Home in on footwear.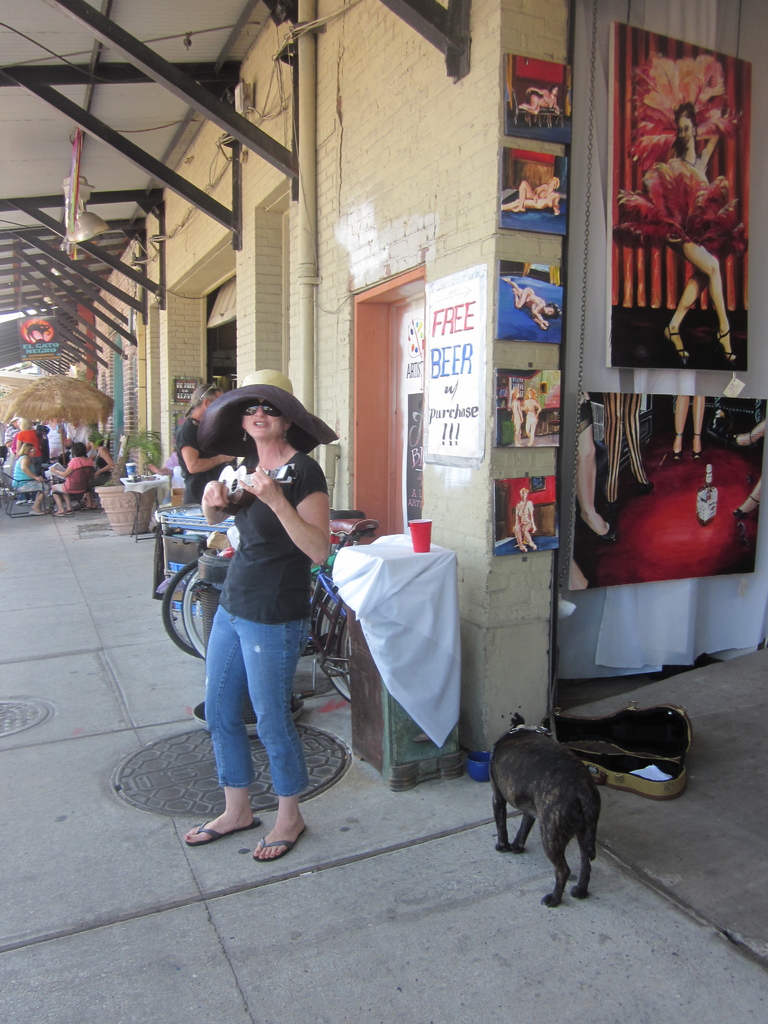
Homed in at (28, 508, 48, 518).
